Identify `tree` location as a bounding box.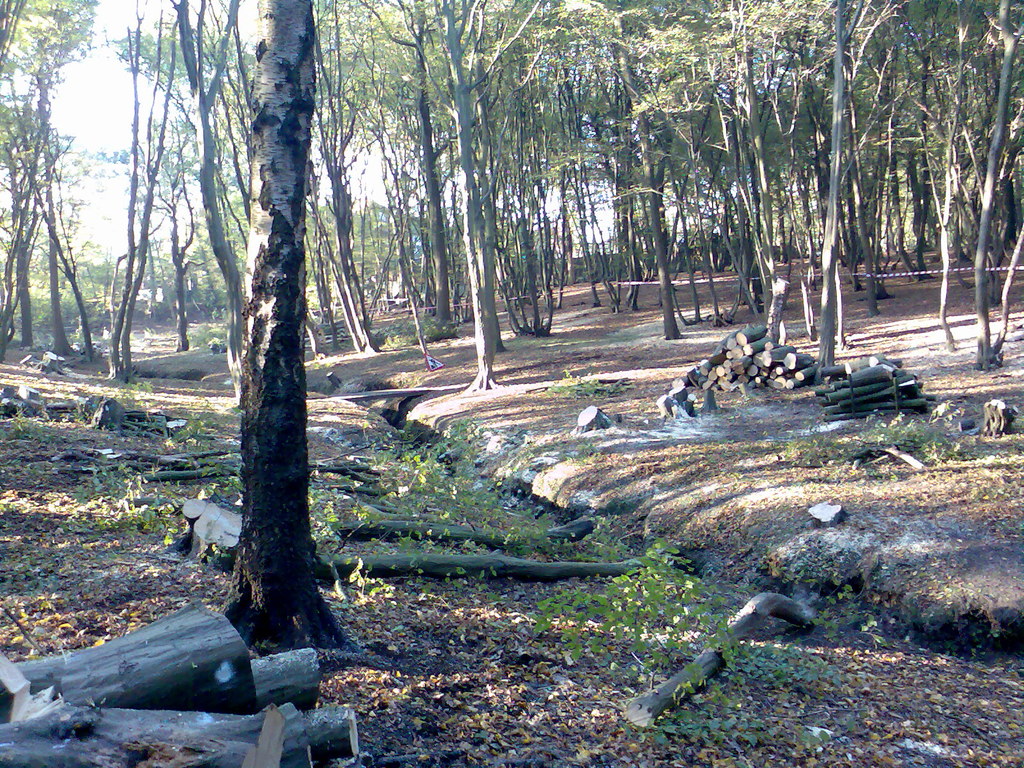
<box>219,0,361,651</box>.
